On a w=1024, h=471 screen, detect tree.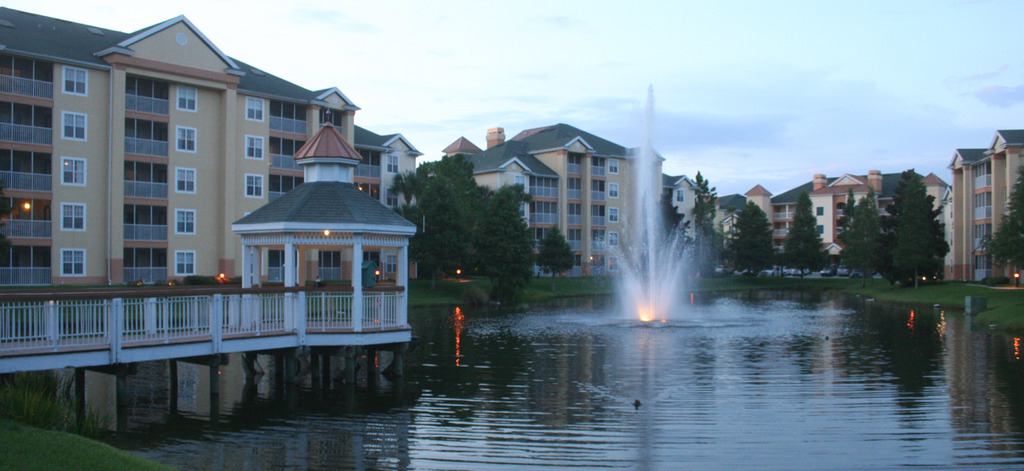
bbox=[977, 172, 1023, 274].
